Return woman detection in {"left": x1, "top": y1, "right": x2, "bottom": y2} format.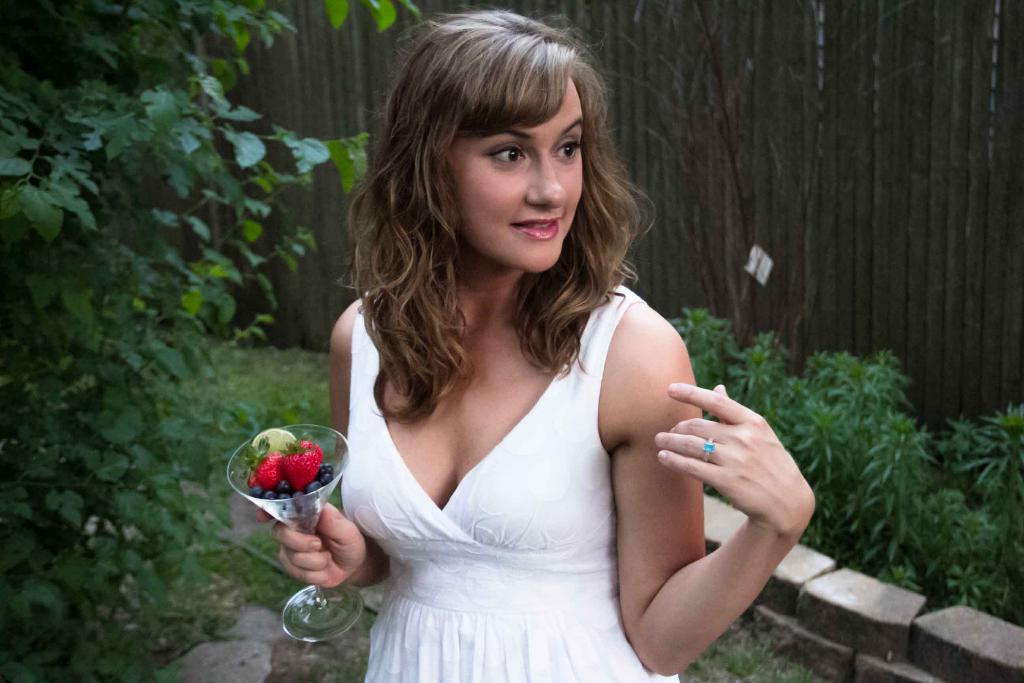
{"left": 255, "top": 12, "right": 815, "bottom": 682}.
